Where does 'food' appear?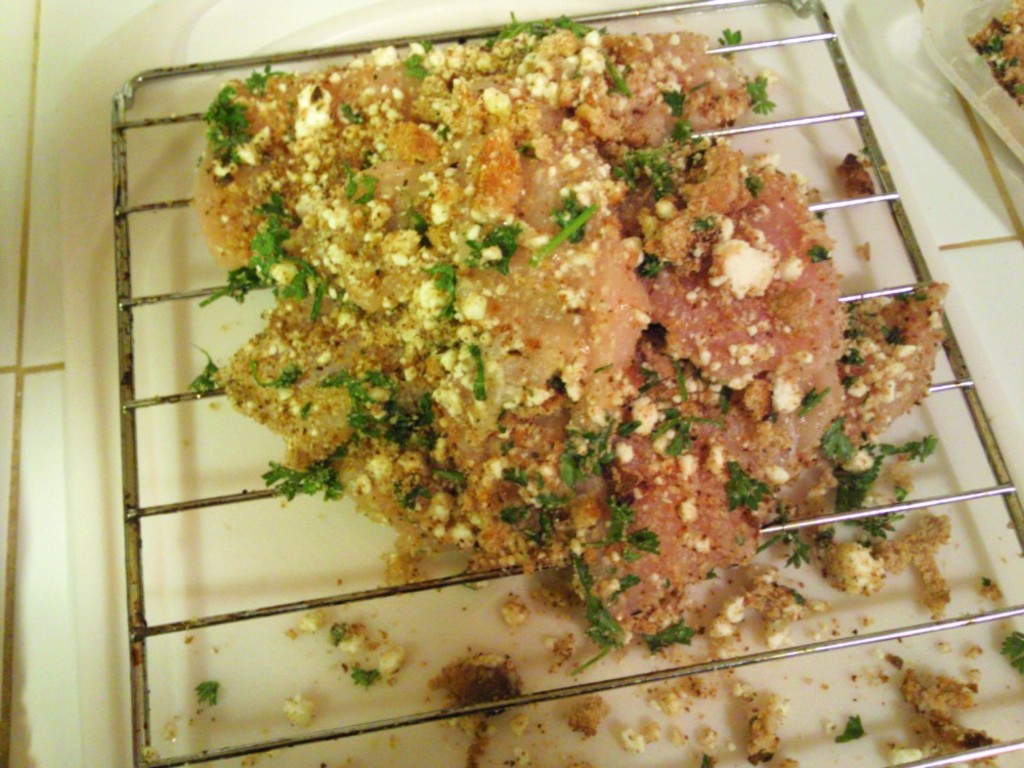
Appears at 283,693,318,729.
